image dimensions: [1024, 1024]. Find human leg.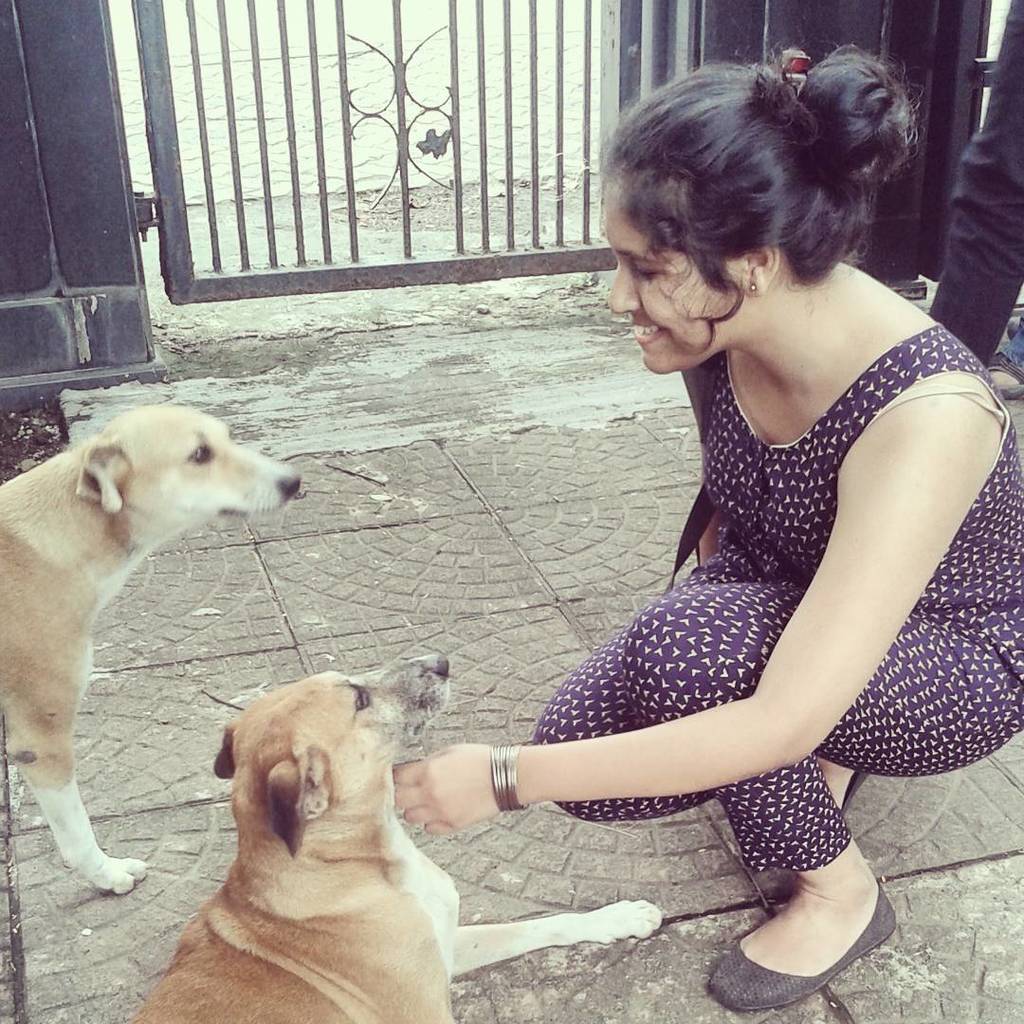
533/538/866/823.
